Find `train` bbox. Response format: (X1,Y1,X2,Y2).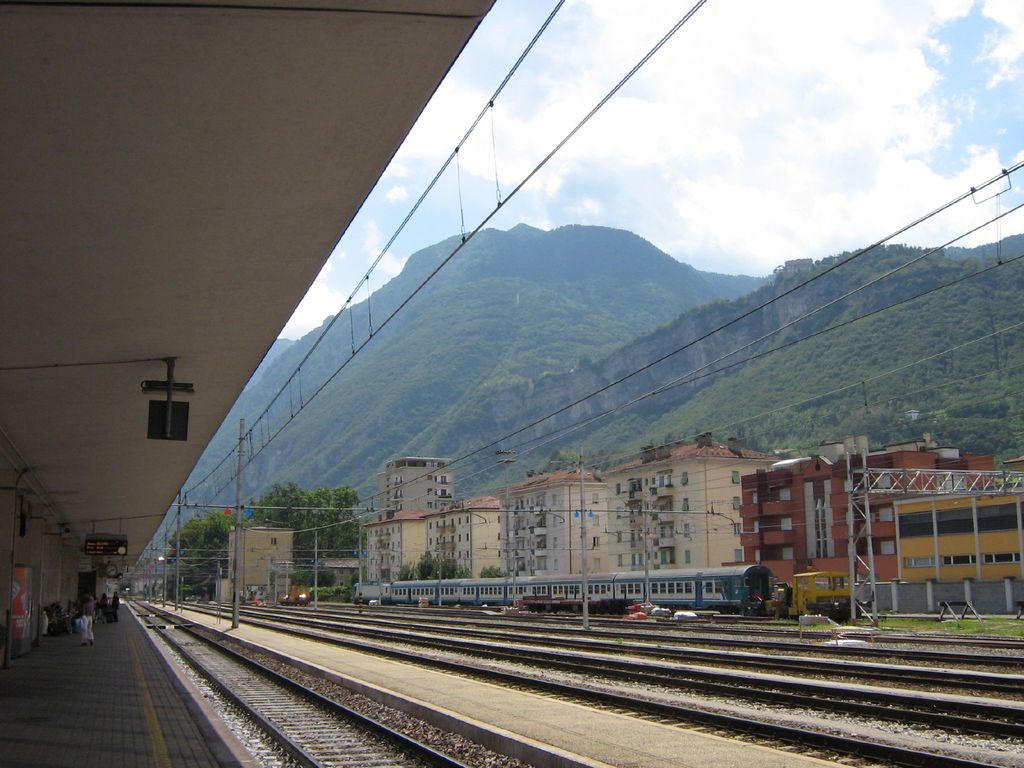
(350,563,874,616).
